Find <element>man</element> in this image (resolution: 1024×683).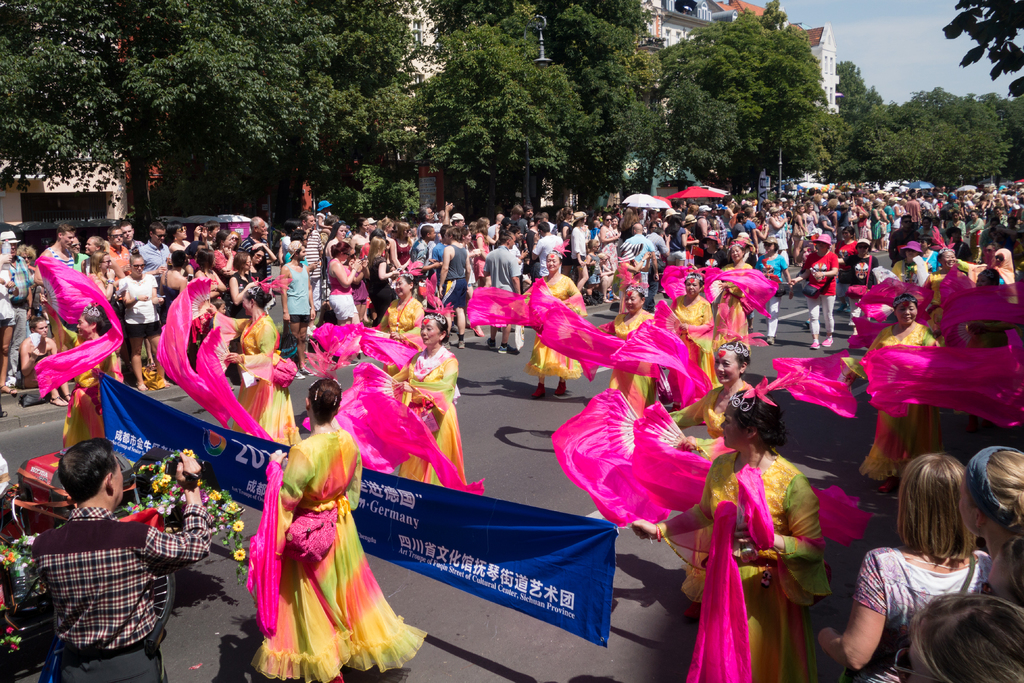
region(525, 208, 538, 218).
